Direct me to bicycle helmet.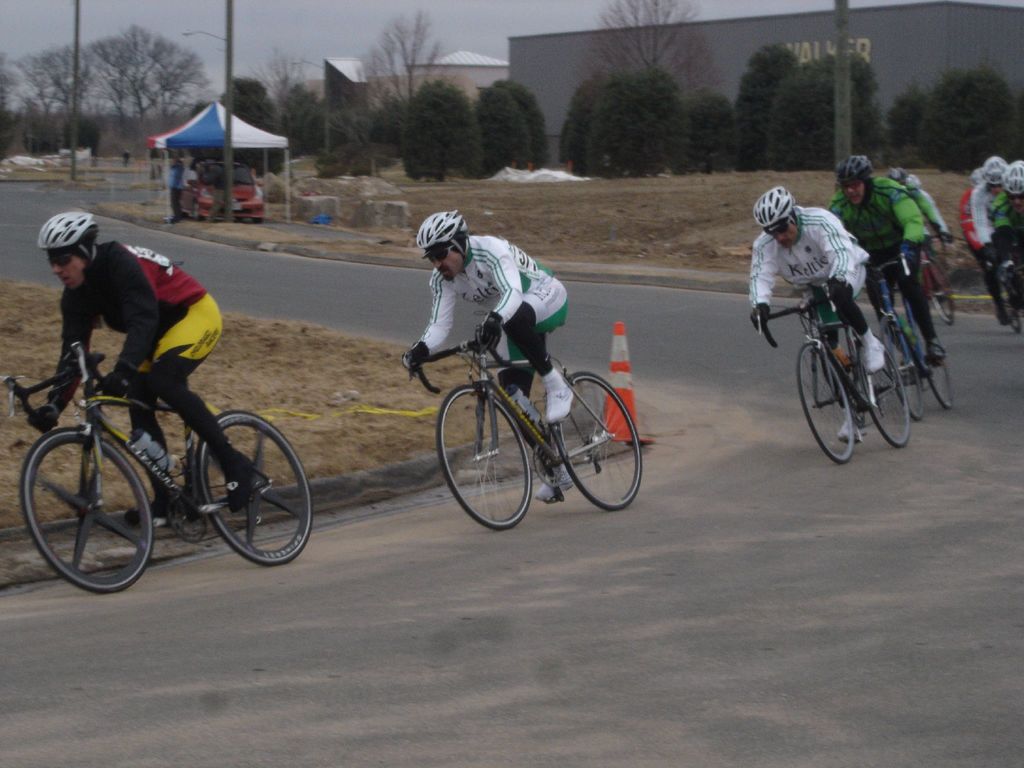
Direction: select_region(981, 155, 1008, 183).
